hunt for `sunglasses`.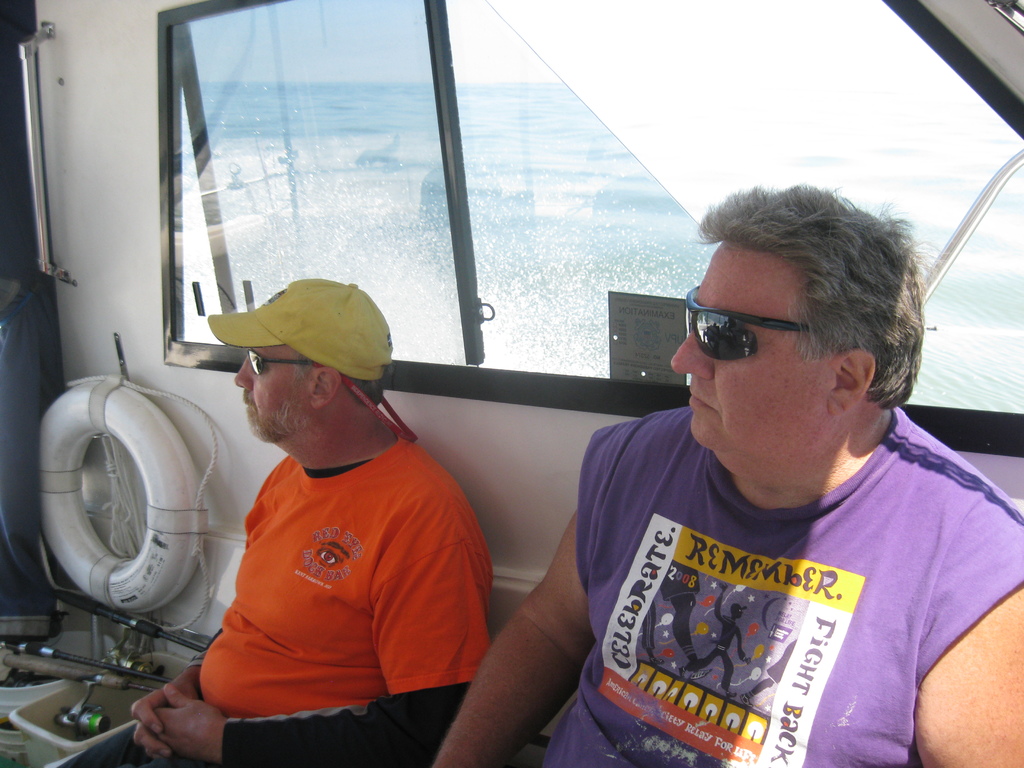
Hunted down at (686, 285, 812, 359).
